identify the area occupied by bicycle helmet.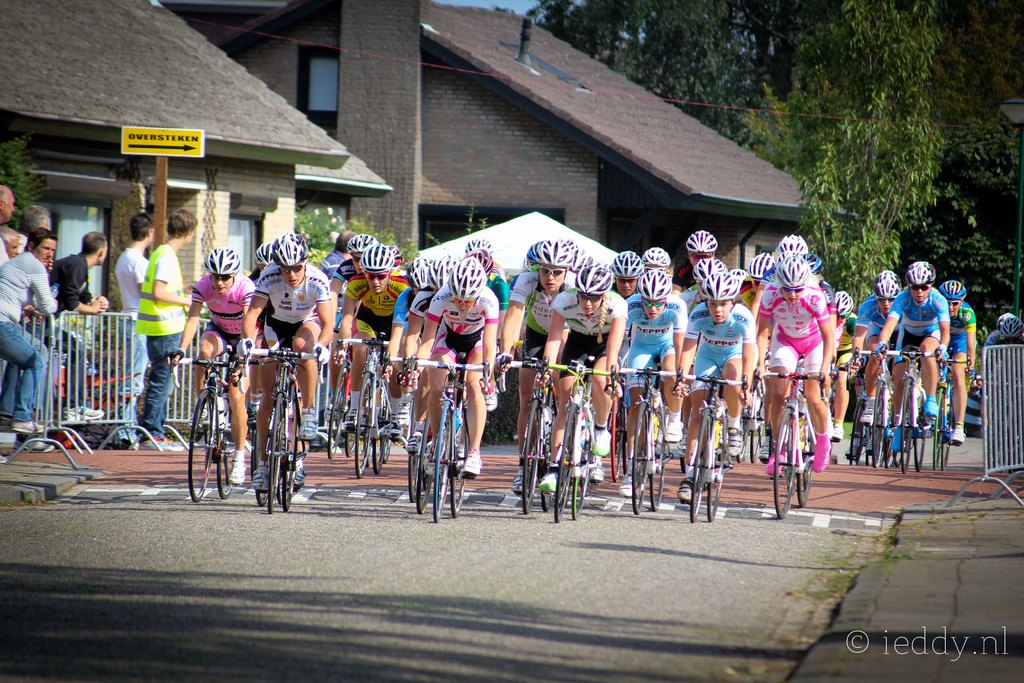
Area: [x1=838, y1=292, x2=854, y2=315].
